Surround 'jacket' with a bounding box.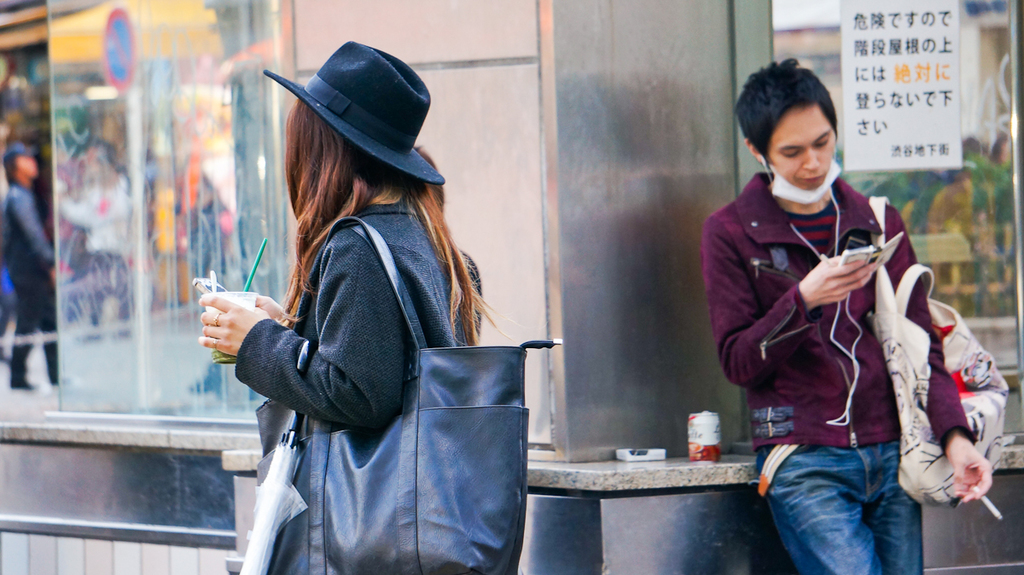
709/171/982/443.
